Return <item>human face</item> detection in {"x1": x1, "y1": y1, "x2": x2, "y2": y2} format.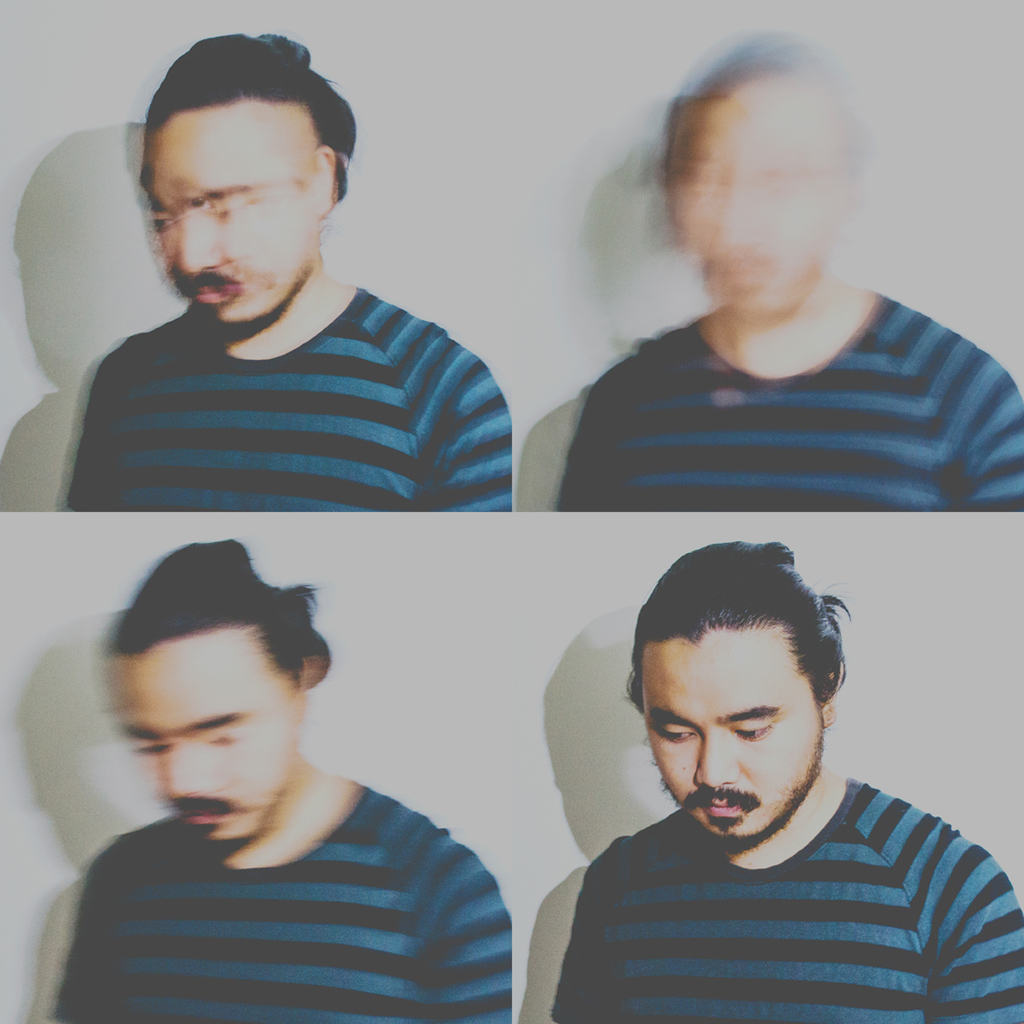
{"x1": 112, "y1": 627, "x2": 299, "y2": 854}.
